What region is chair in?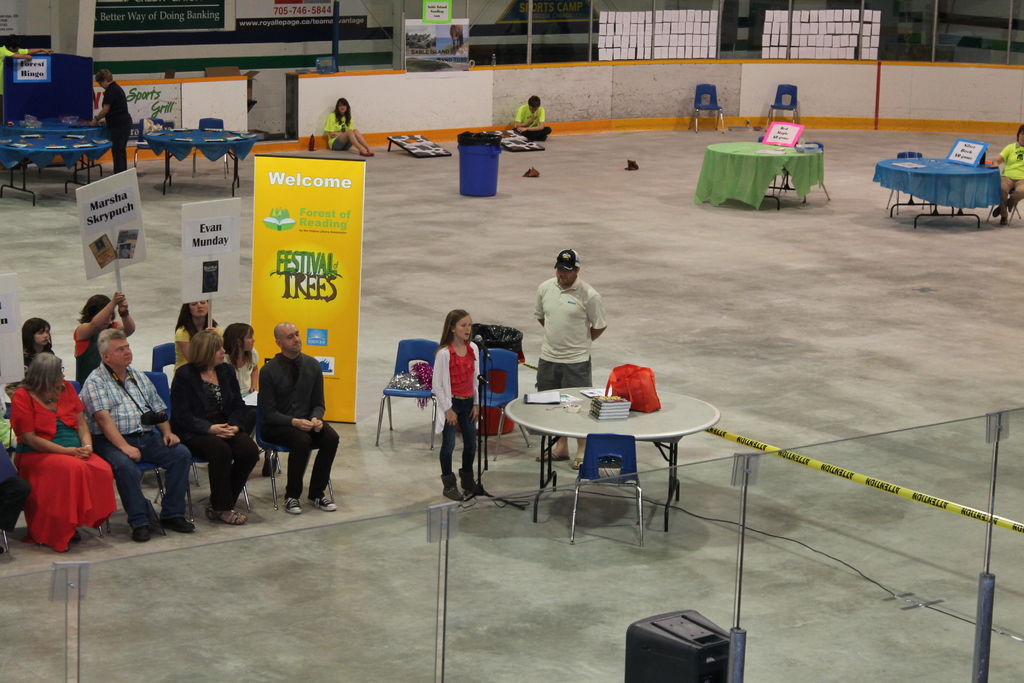
detection(253, 390, 336, 511).
